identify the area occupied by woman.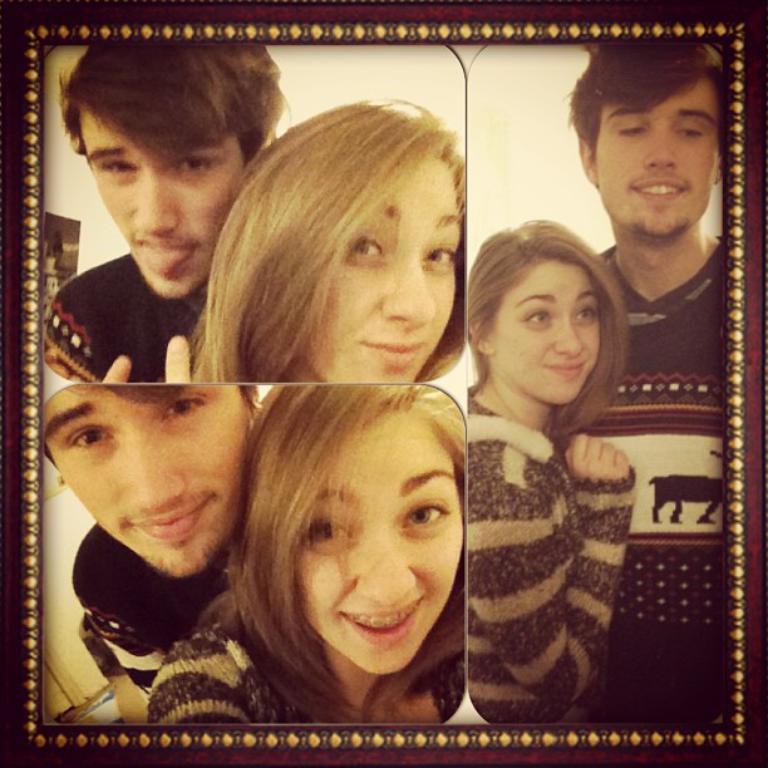
Area: [left=425, top=191, right=665, bottom=734].
